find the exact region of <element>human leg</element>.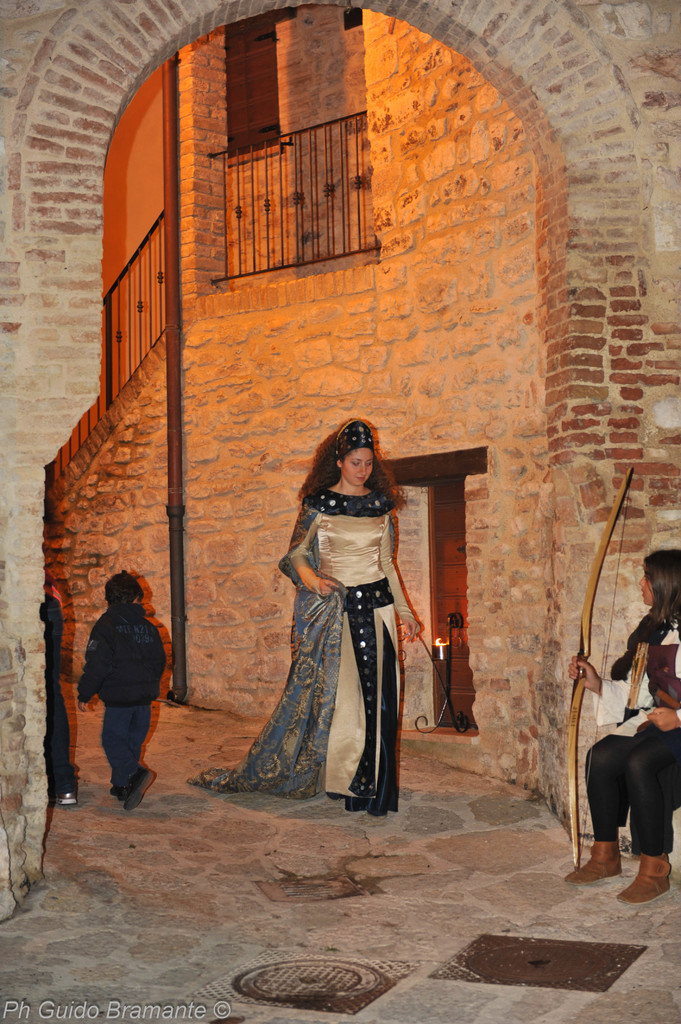
Exact region: x1=566, y1=724, x2=680, y2=902.
